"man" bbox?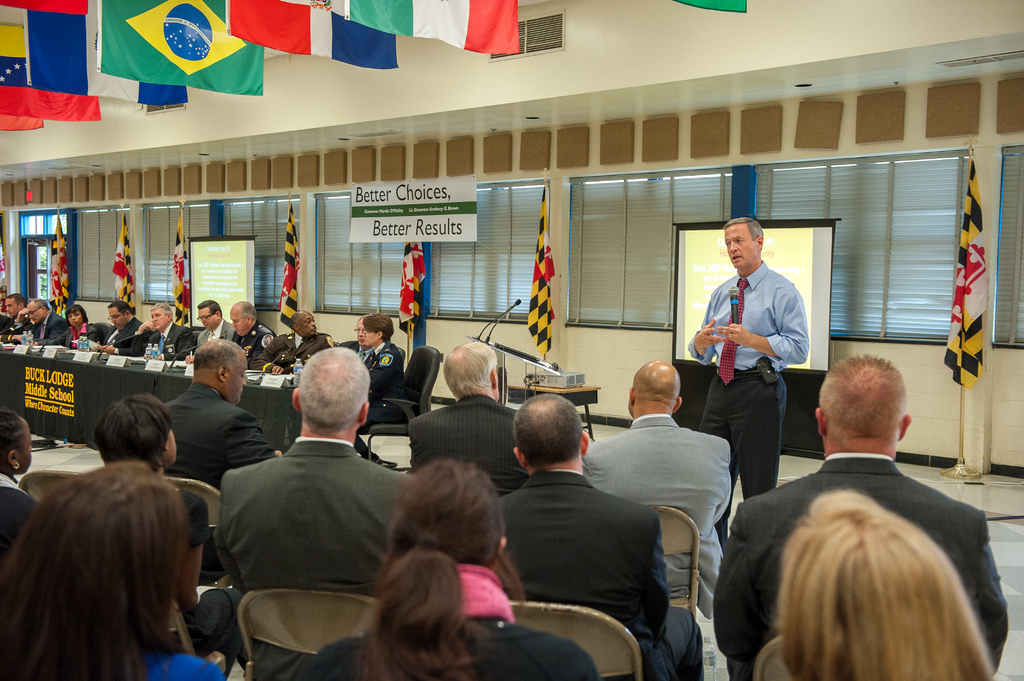
left=333, top=314, right=382, bottom=369
